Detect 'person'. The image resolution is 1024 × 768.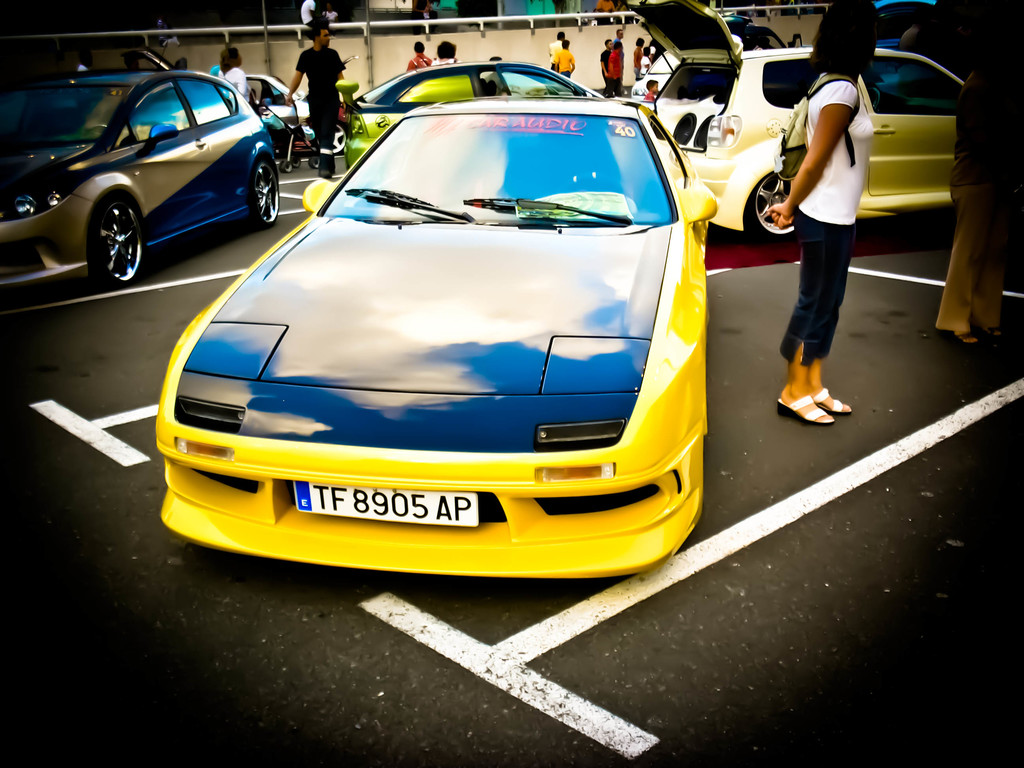
Rect(640, 77, 655, 105).
